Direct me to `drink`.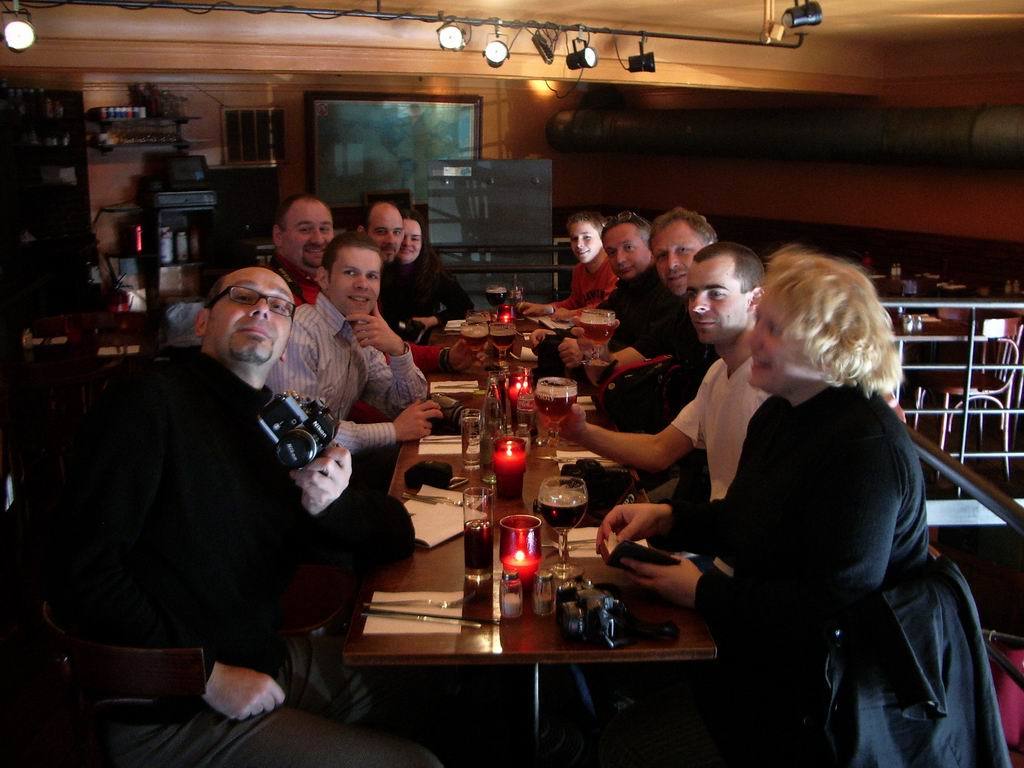
Direction: x1=492, y1=333, x2=517, y2=350.
